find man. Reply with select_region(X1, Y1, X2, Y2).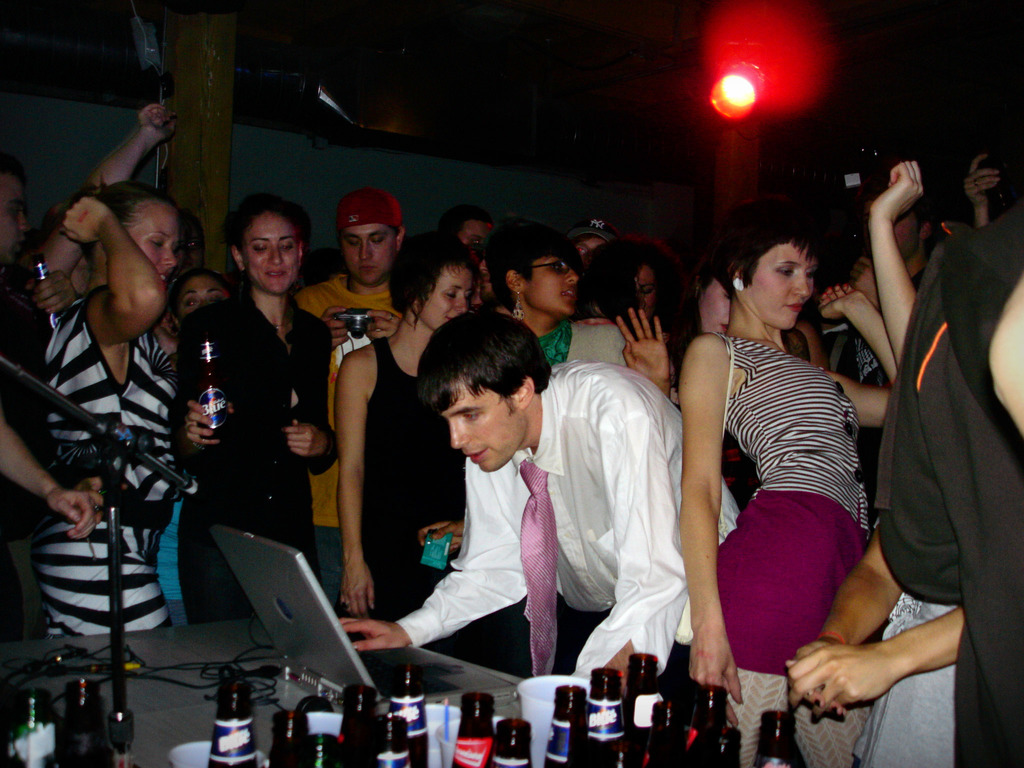
select_region(435, 206, 496, 259).
